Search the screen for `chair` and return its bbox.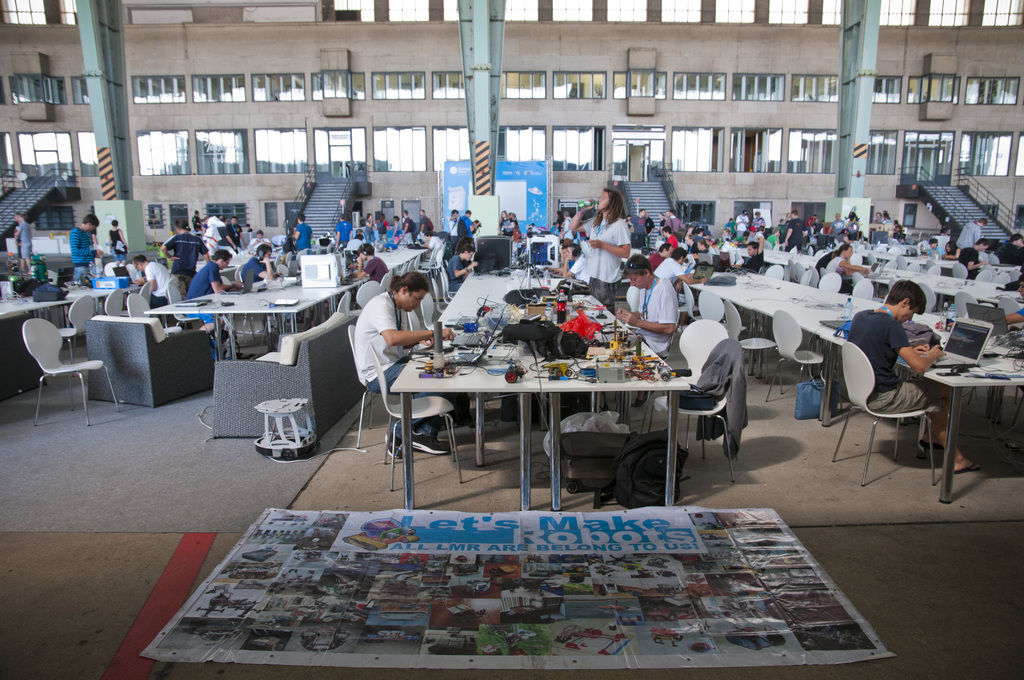
Found: bbox(951, 289, 975, 318).
